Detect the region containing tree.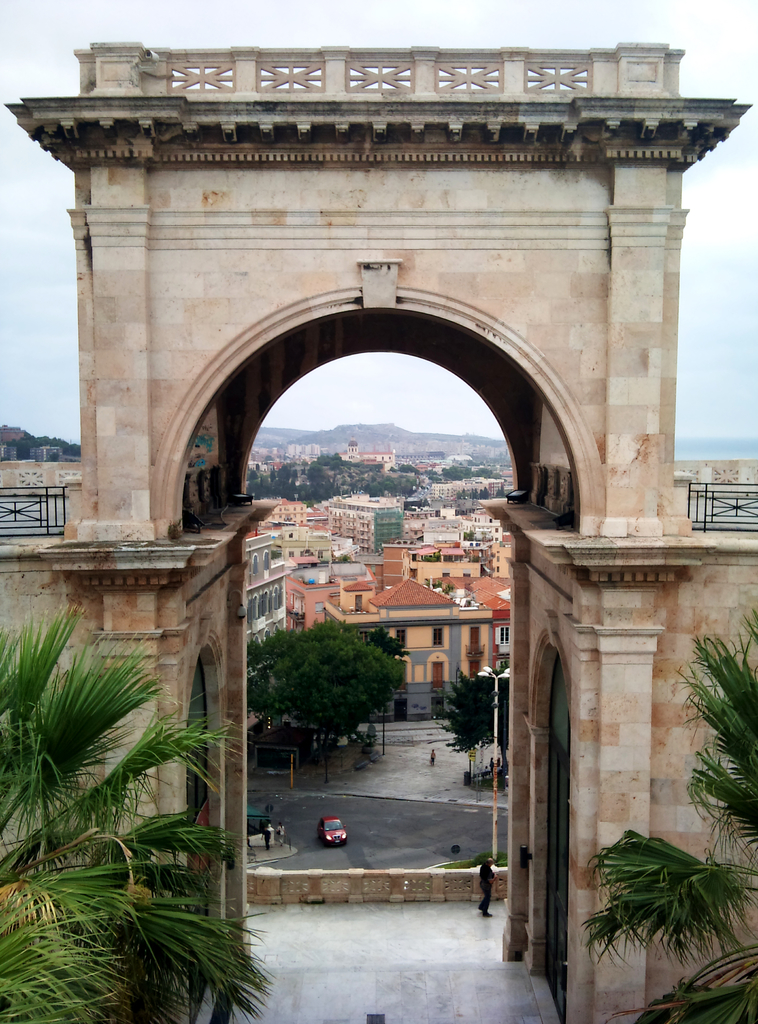
crop(242, 605, 422, 754).
